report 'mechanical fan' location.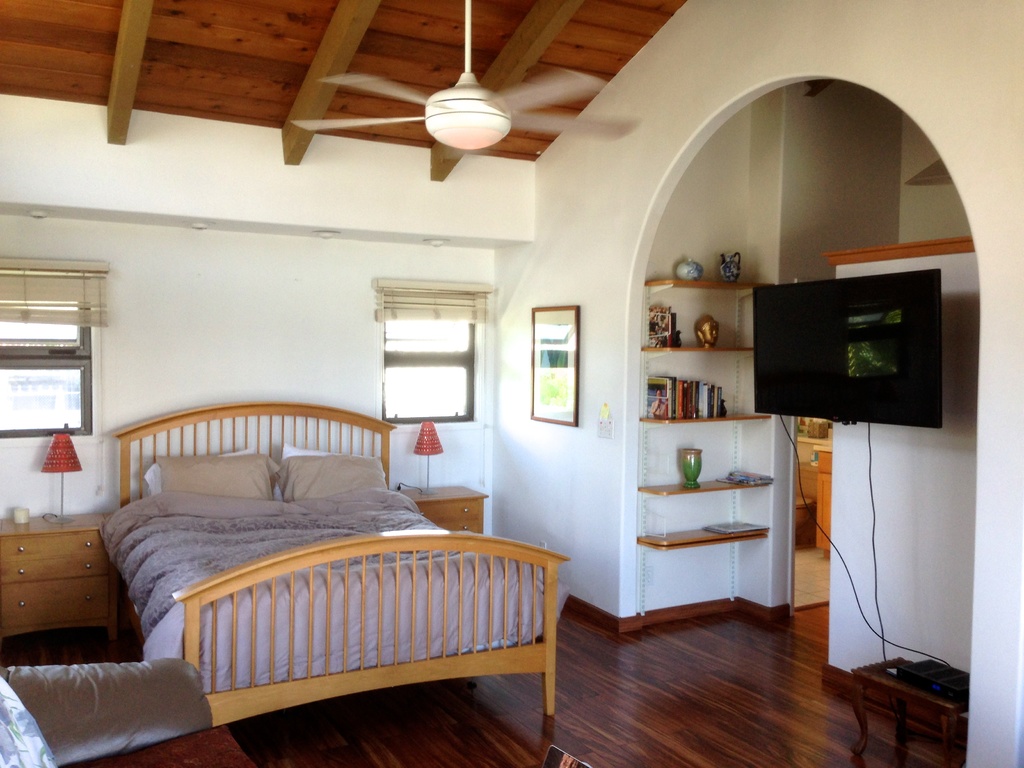
Report: pyautogui.locateOnScreen(287, 0, 641, 160).
